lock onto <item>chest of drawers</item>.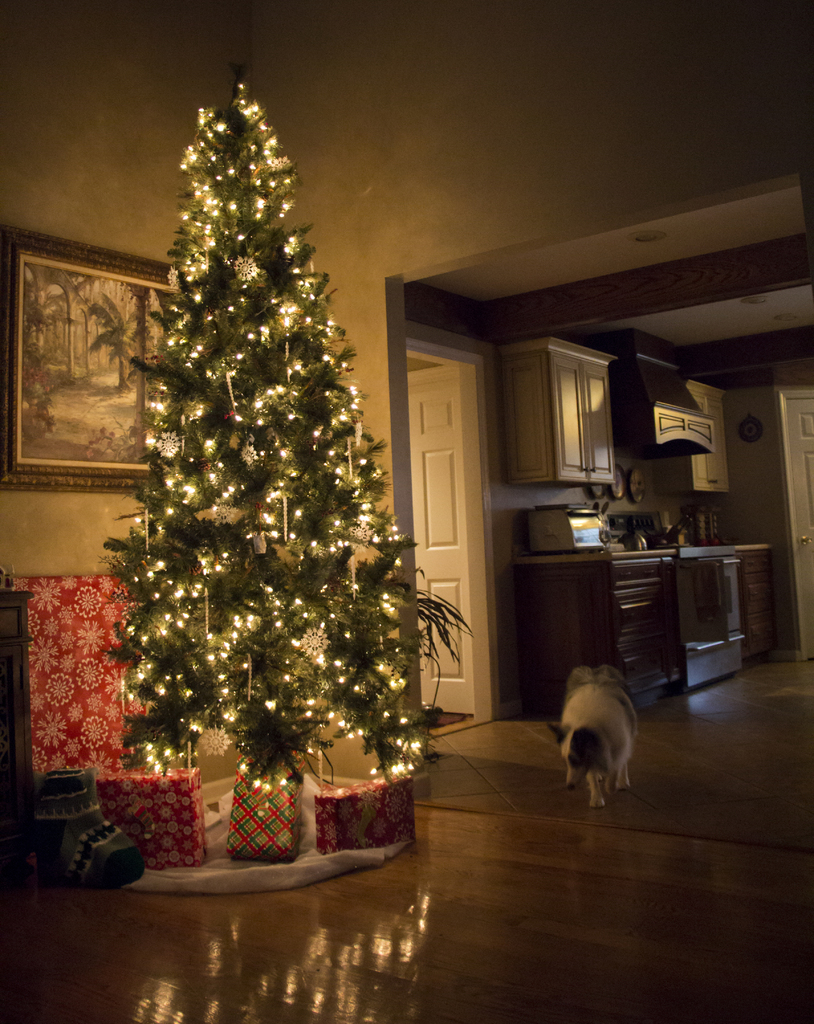
Locked: 735/555/777/671.
